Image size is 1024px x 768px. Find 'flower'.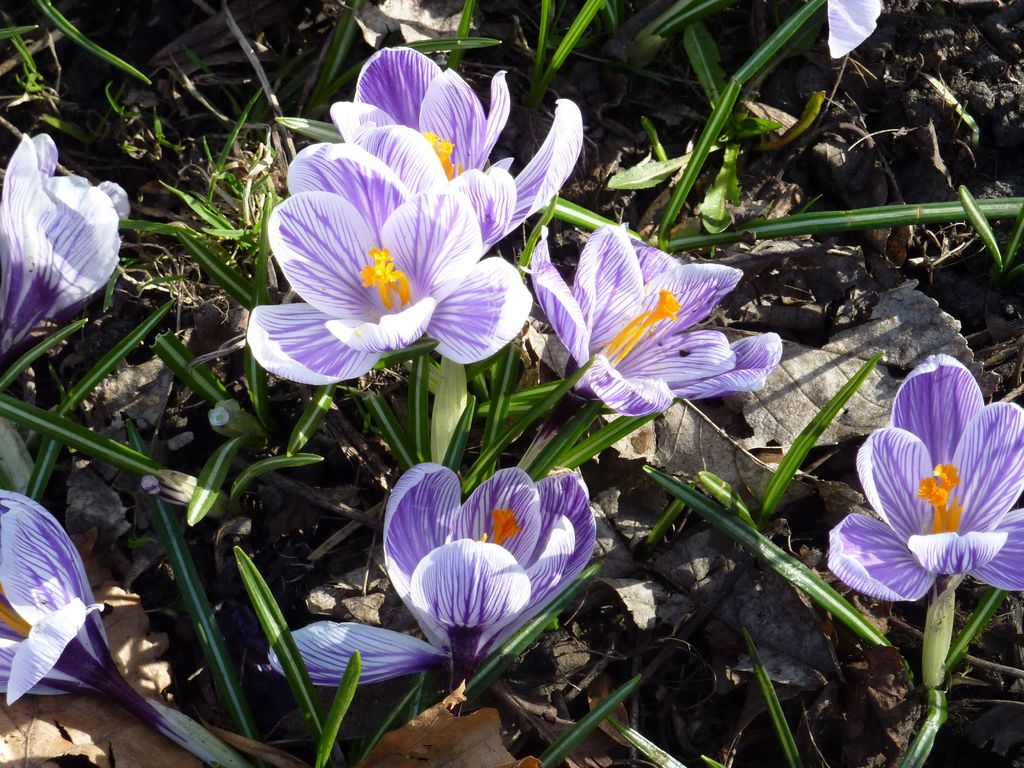
[265,463,600,684].
